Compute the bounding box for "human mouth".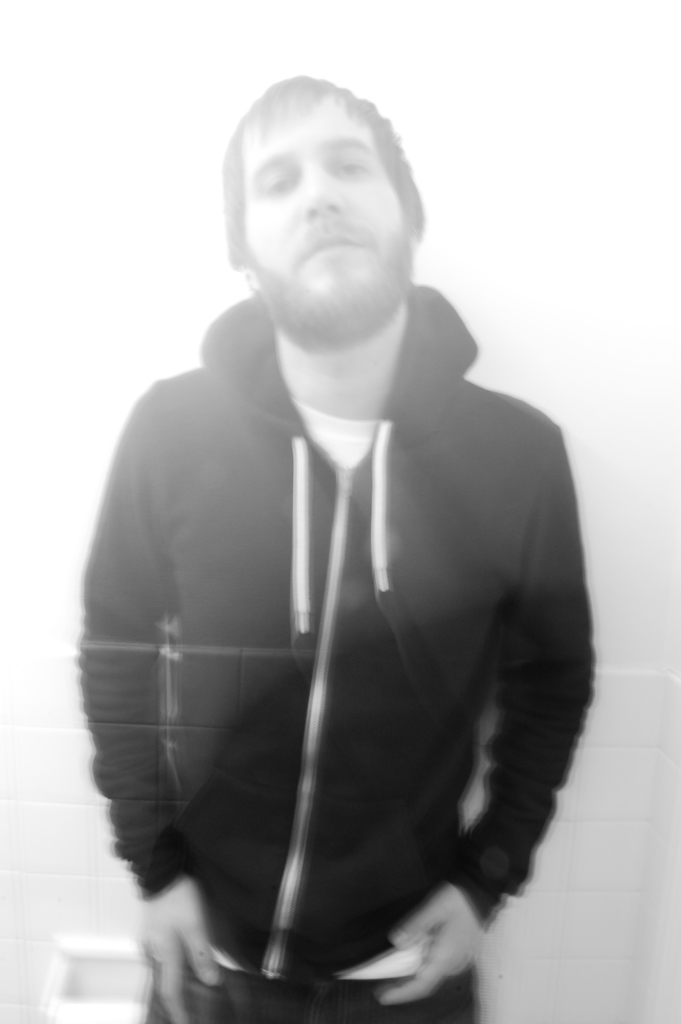
x1=307 y1=237 x2=359 y2=265.
